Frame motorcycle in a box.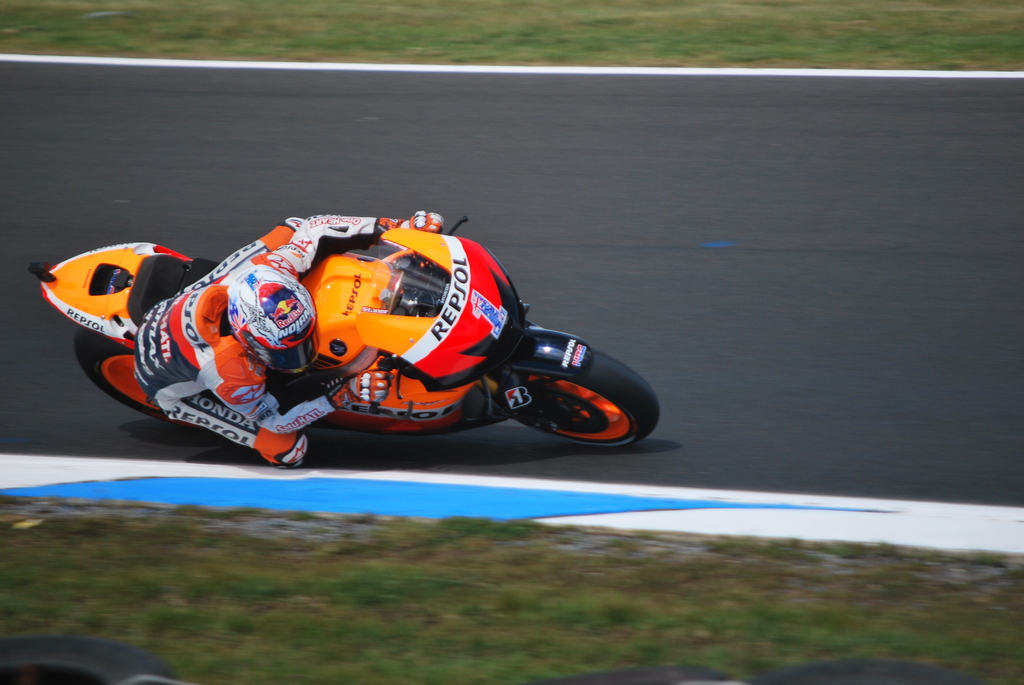
[20,211,661,469].
